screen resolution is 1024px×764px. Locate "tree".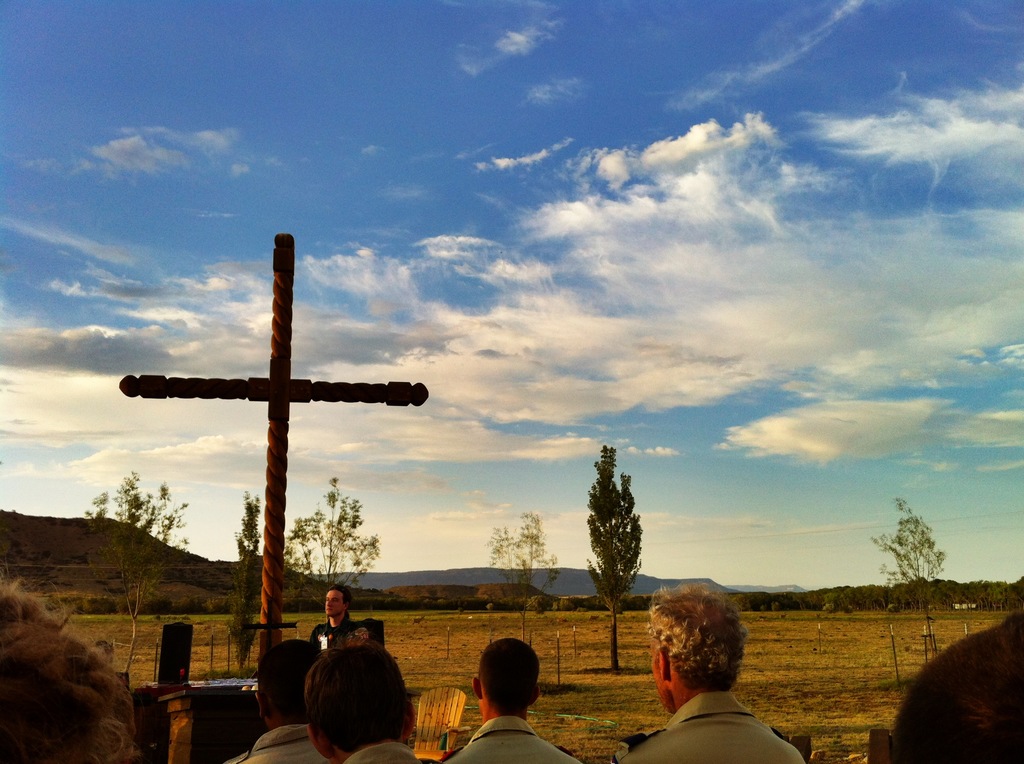
box=[230, 496, 266, 673].
